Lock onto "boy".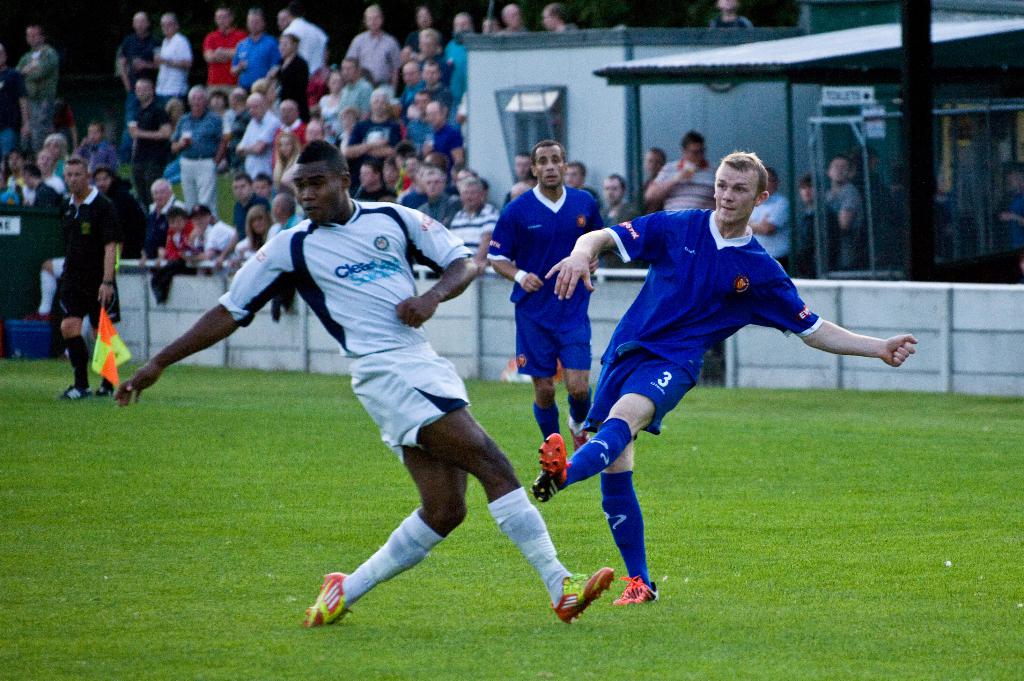
Locked: locate(396, 160, 437, 219).
